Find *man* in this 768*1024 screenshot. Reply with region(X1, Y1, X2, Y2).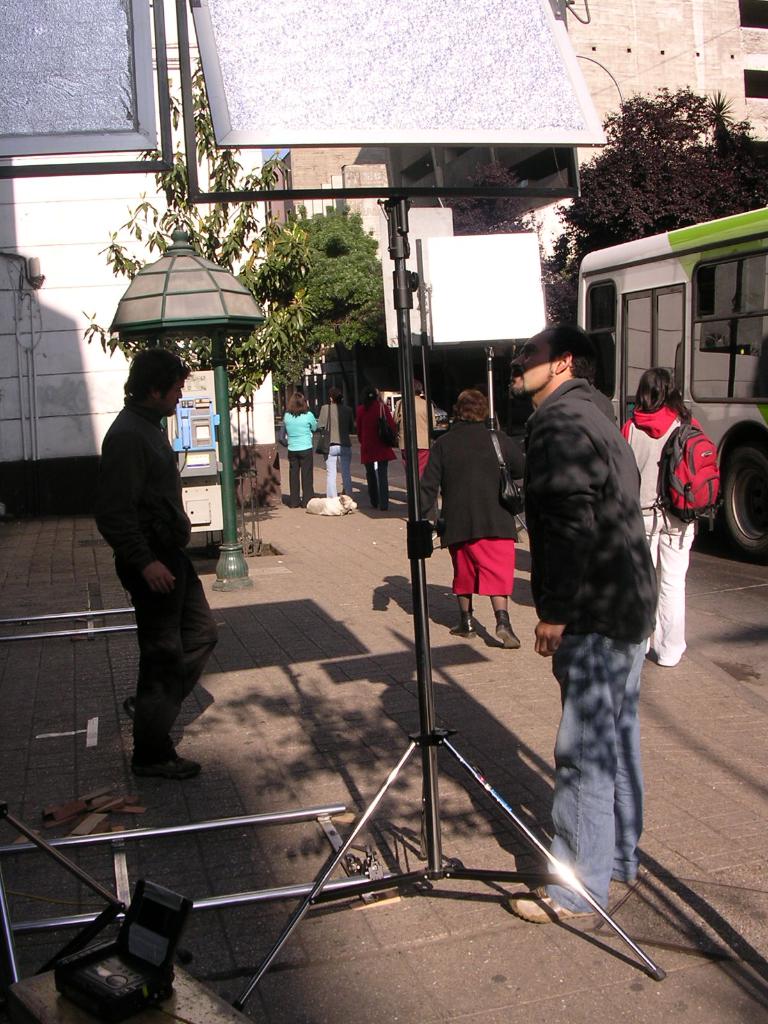
region(488, 321, 656, 933).
